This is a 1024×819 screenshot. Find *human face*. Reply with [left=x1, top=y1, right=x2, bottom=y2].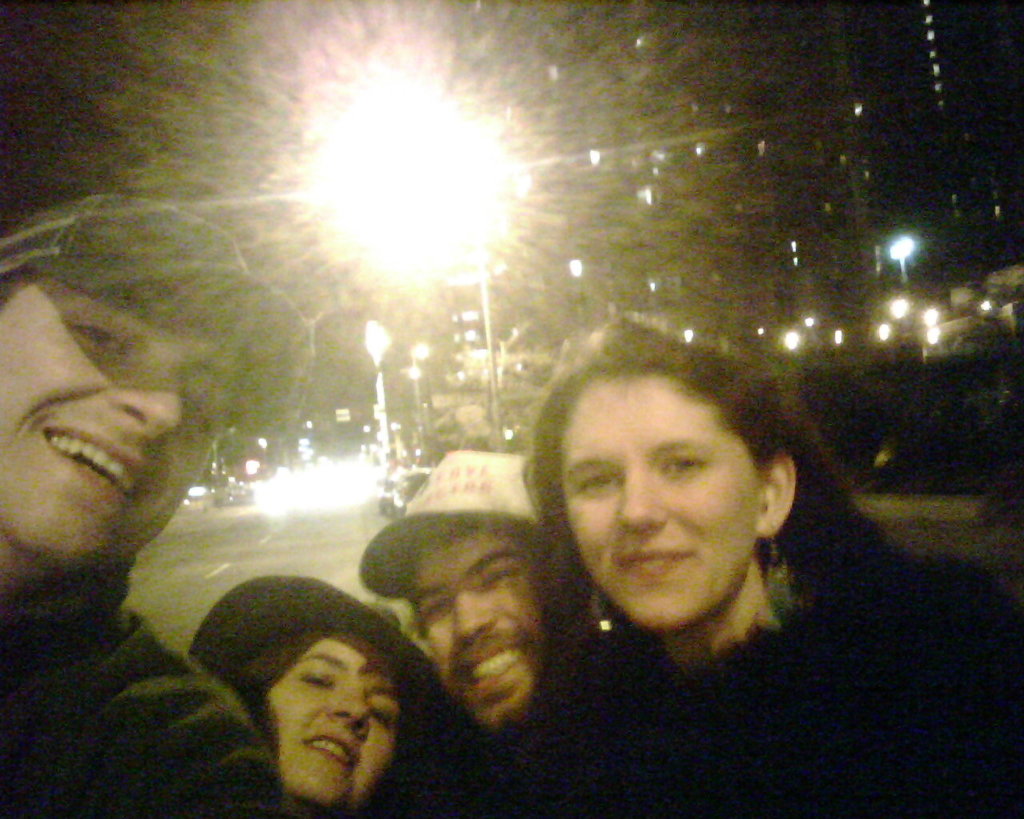
[left=264, top=632, right=404, bottom=808].
